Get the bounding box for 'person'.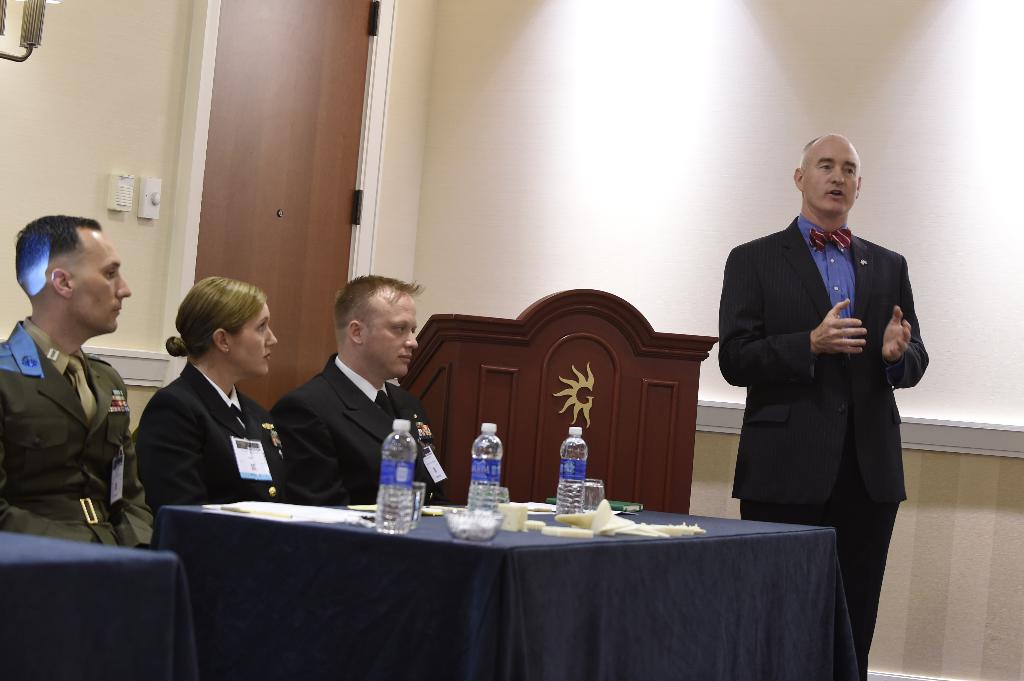
[8,220,148,619].
